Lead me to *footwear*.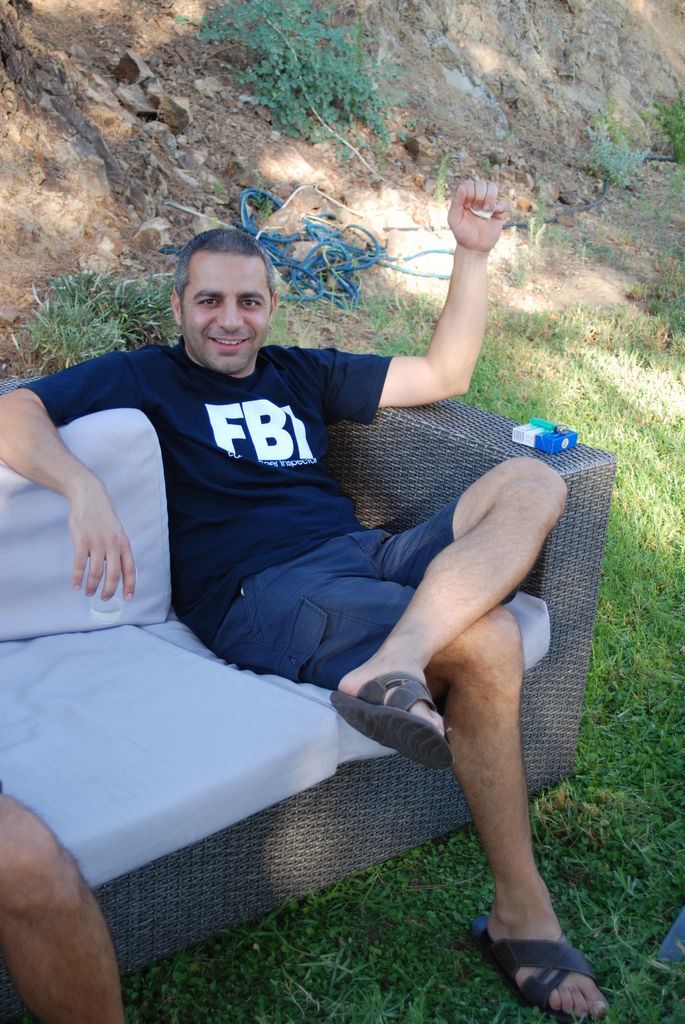
Lead to [332,671,460,774].
